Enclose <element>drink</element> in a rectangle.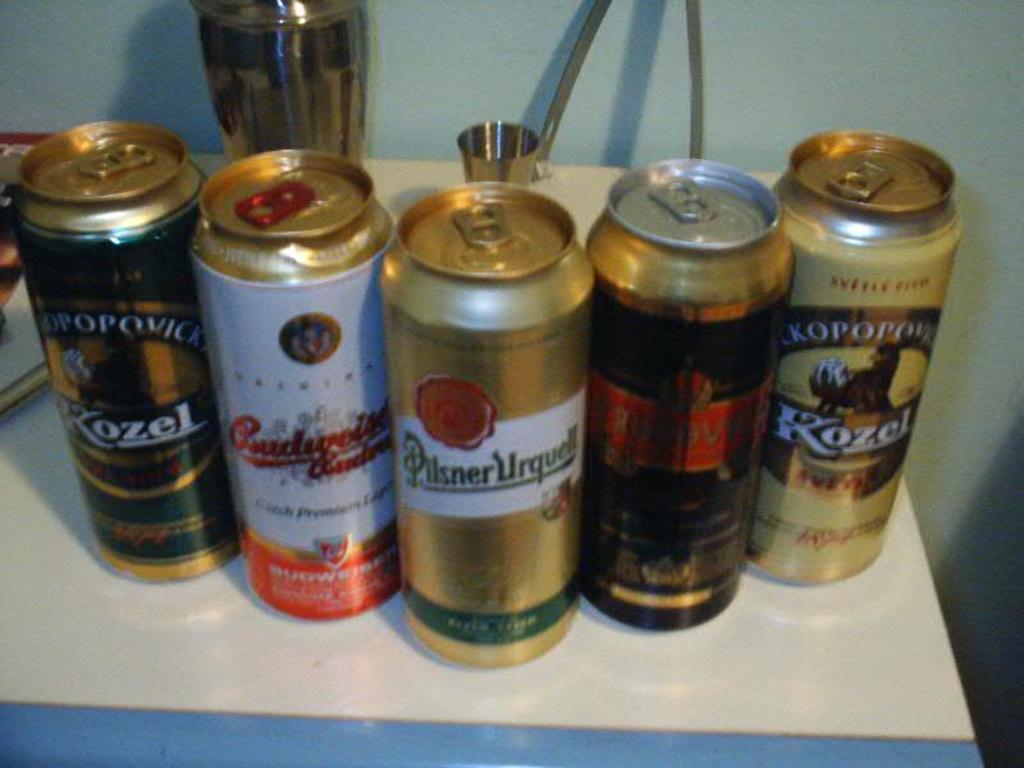
bbox=[370, 177, 604, 675].
